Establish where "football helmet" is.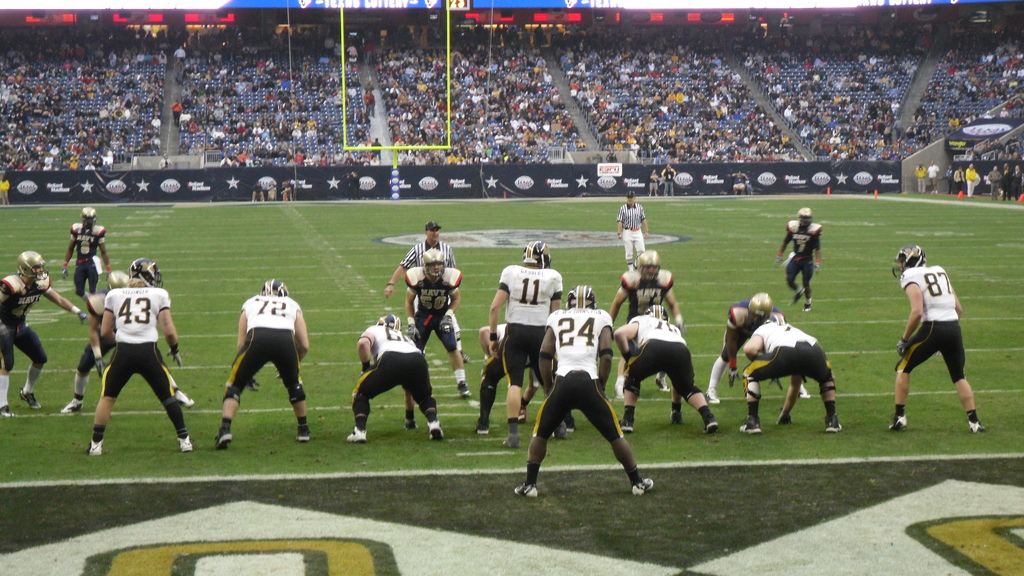
Established at select_region(797, 204, 814, 228).
